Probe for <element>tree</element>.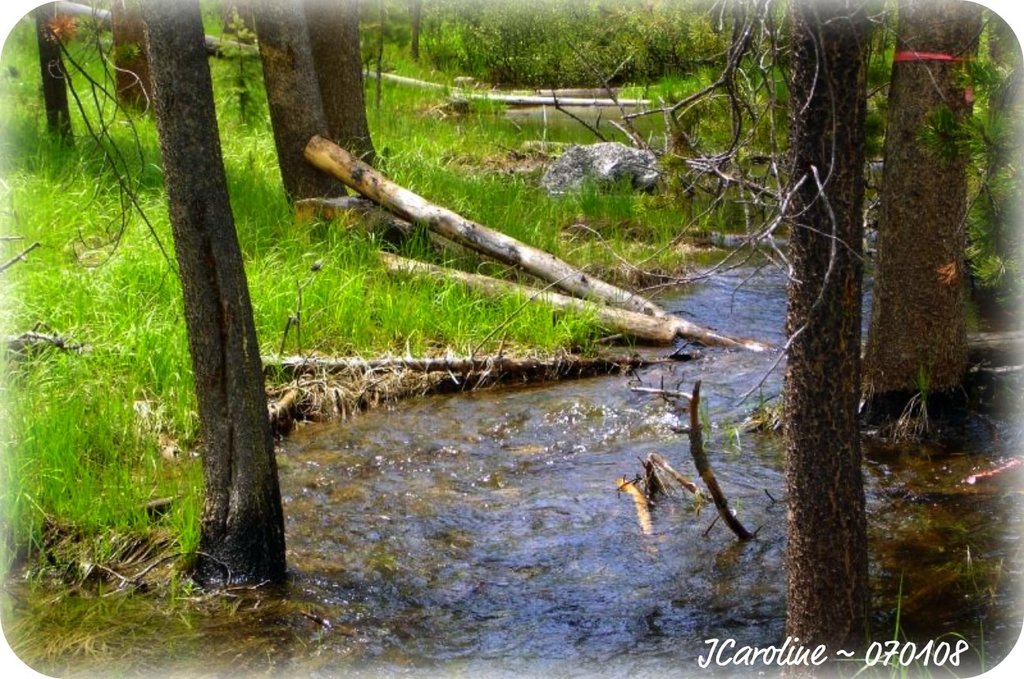
Probe result: <box>259,0,390,211</box>.
